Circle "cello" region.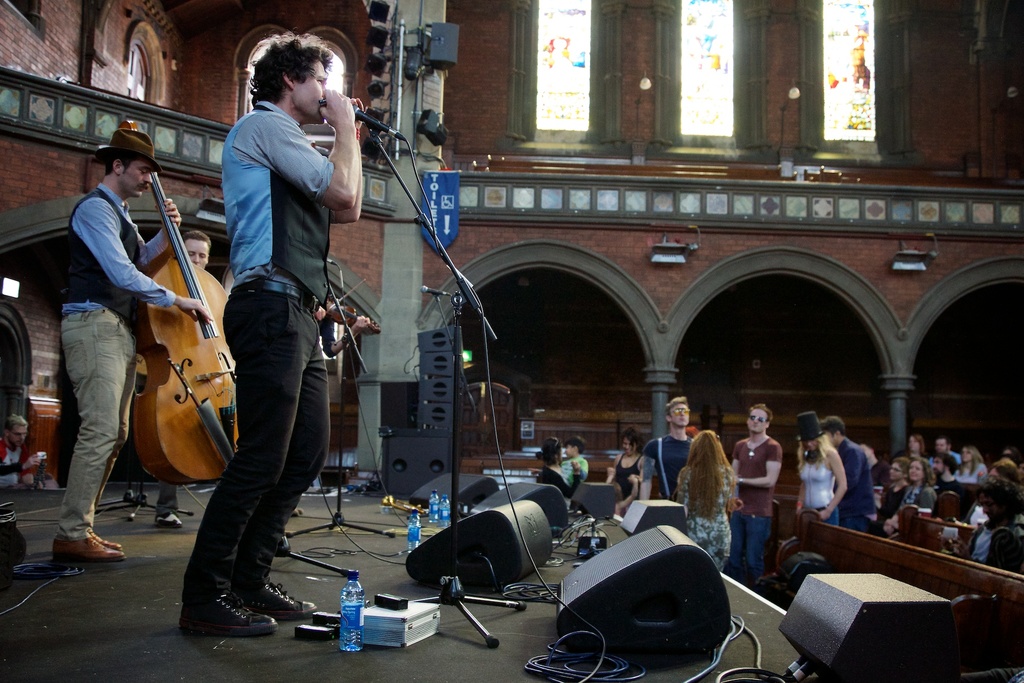
Region: crop(325, 274, 383, 338).
